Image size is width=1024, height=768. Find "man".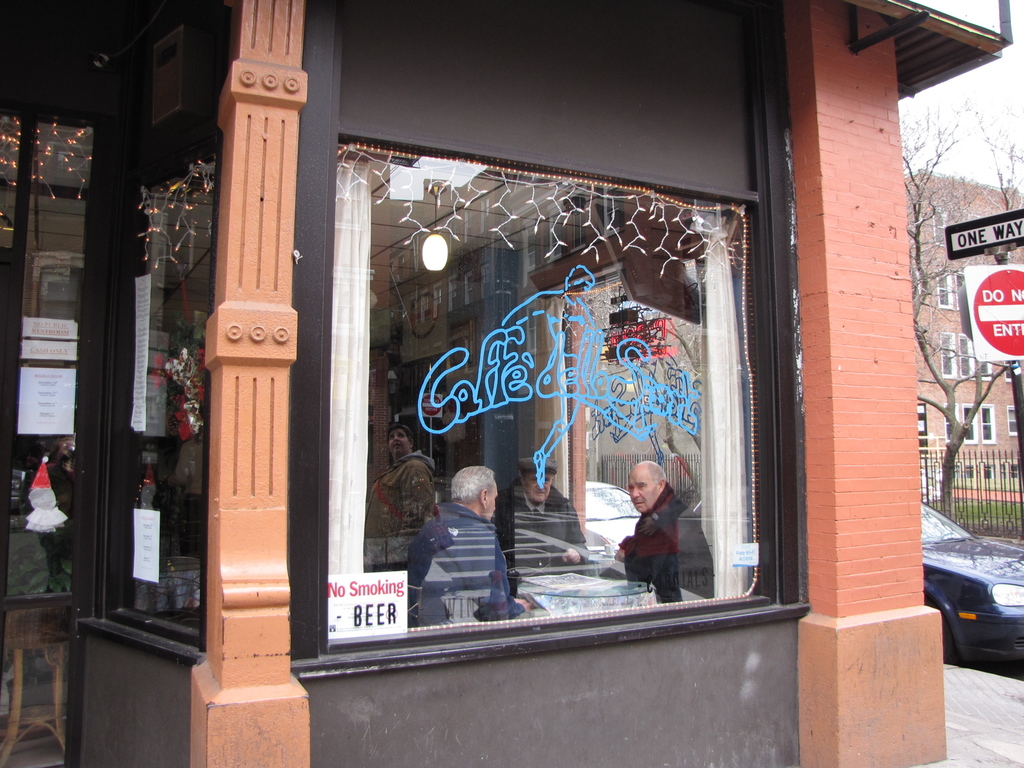
{"left": 619, "top": 458, "right": 715, "bottom": 598}.
